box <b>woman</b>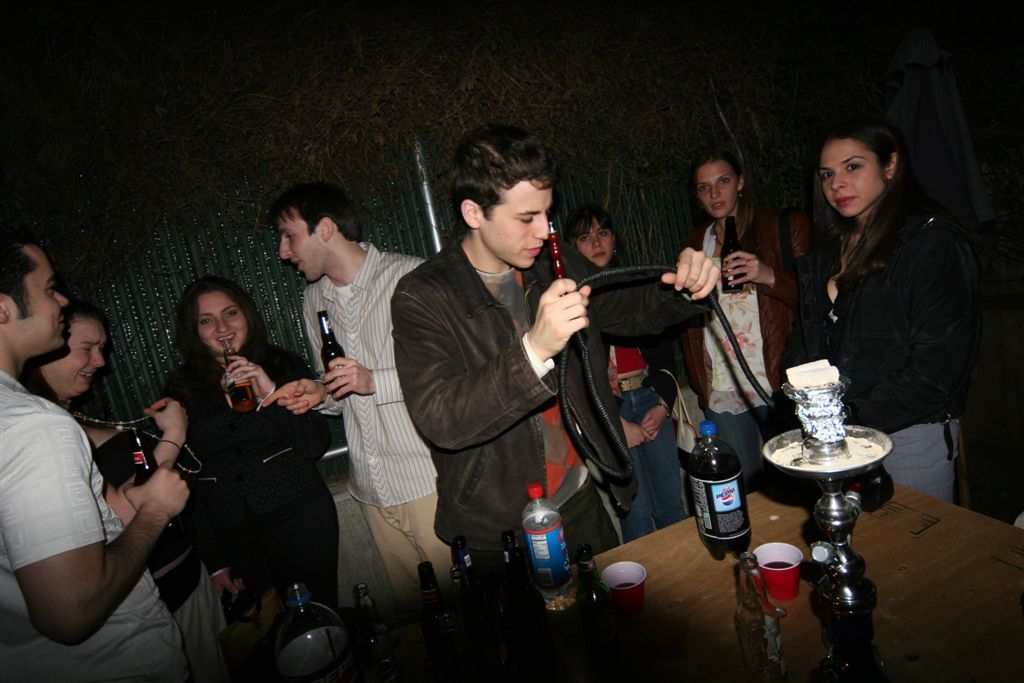
26 301 256 676
